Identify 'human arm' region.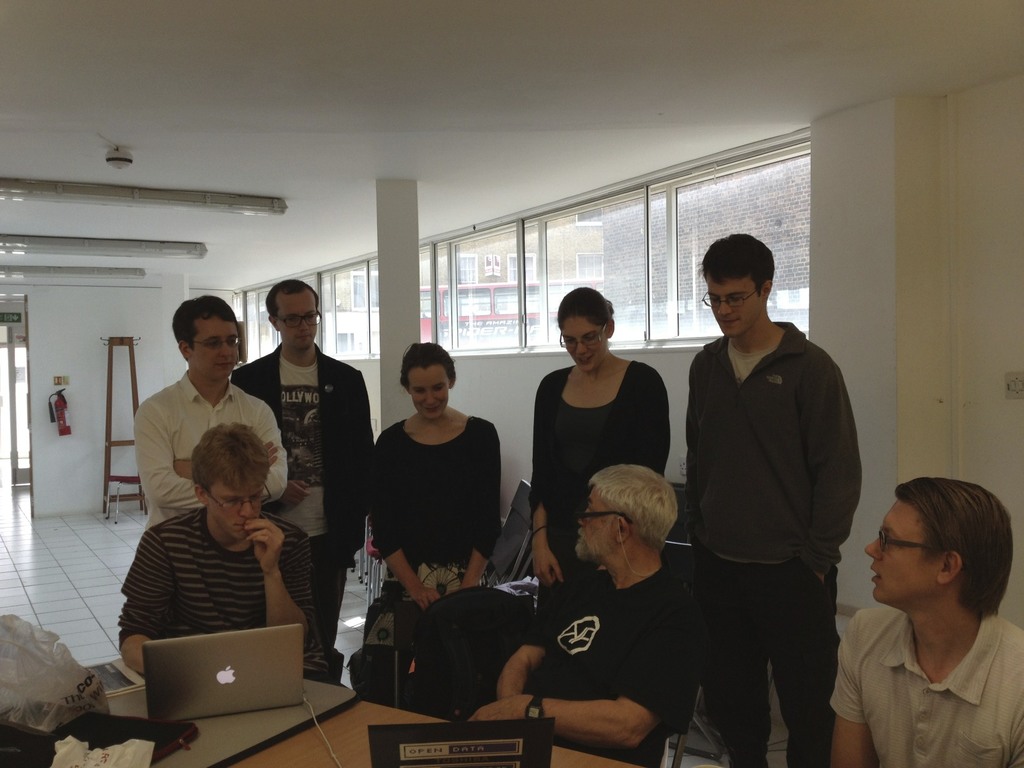
Region: 347 381 373 522.
